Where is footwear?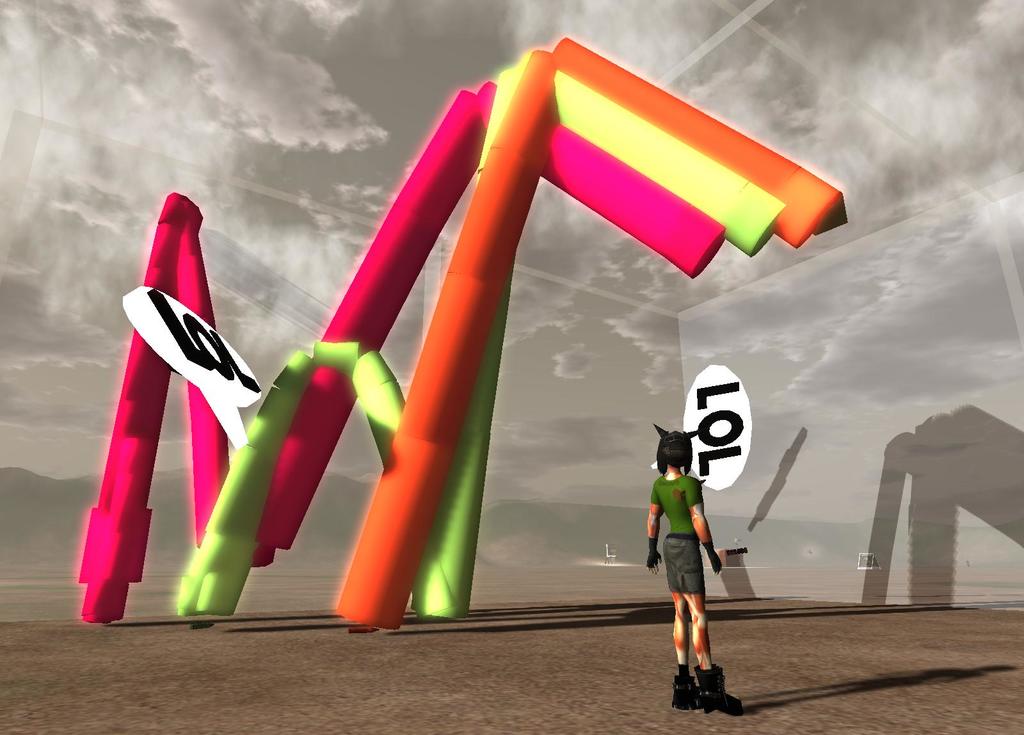
693, 668, 747, 722.
